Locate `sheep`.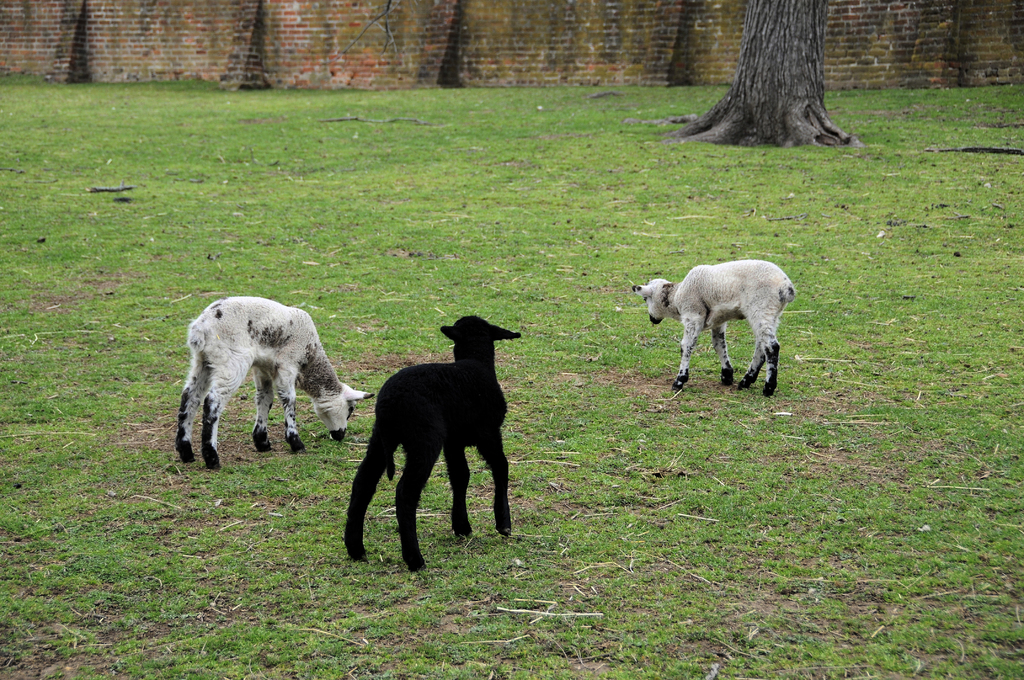
Bounding box: Rect(340, 316, 520, 565).
